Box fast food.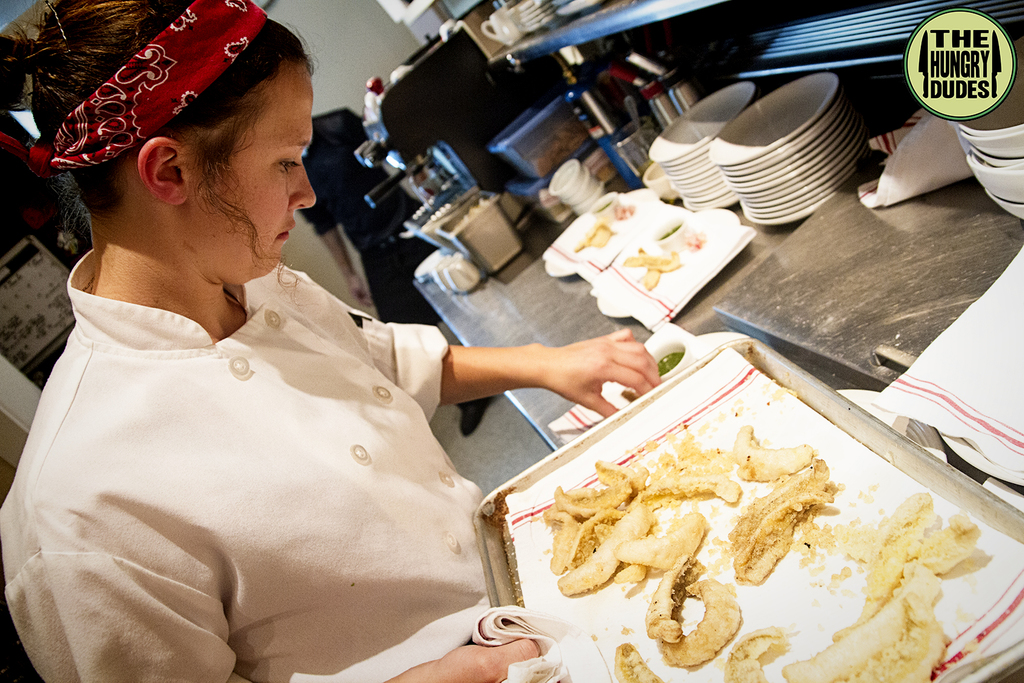
725:622:781:682.
